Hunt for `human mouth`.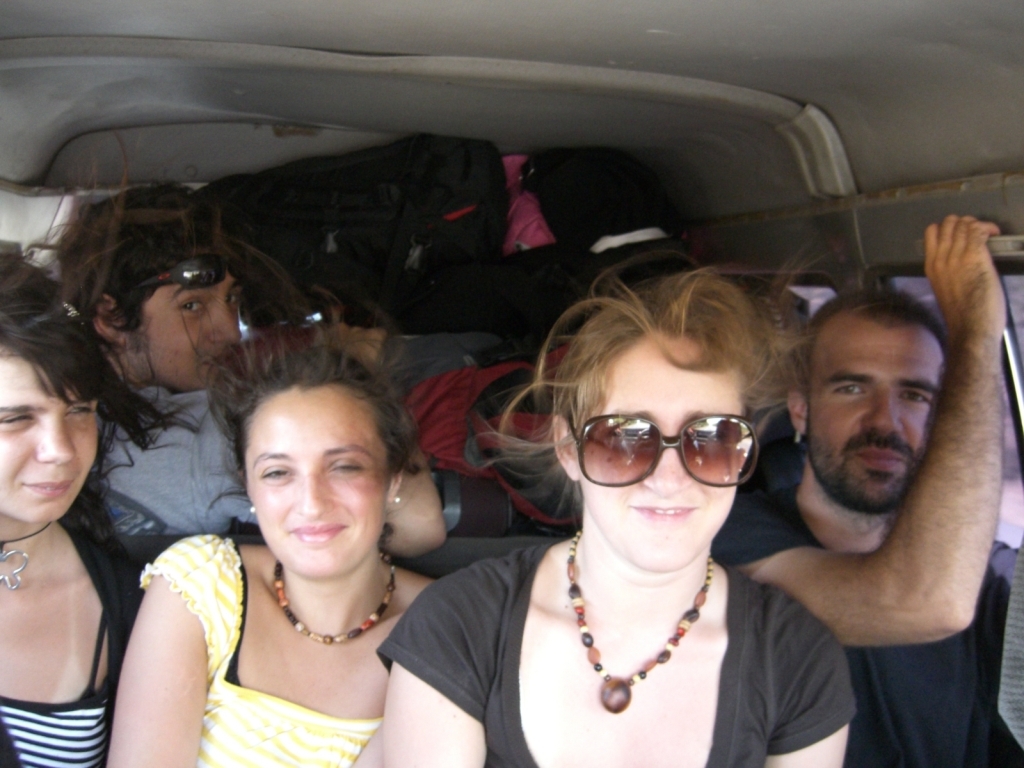
Hunted down at BBox(192, 346, 231, 373).
